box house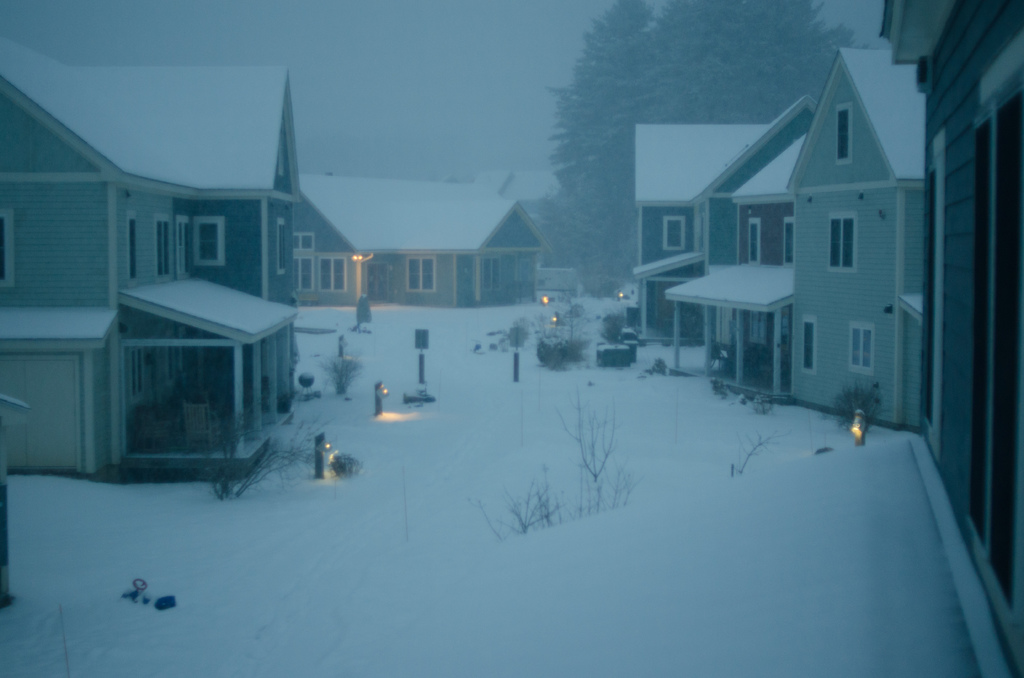
[623, 88, 810, 396]
